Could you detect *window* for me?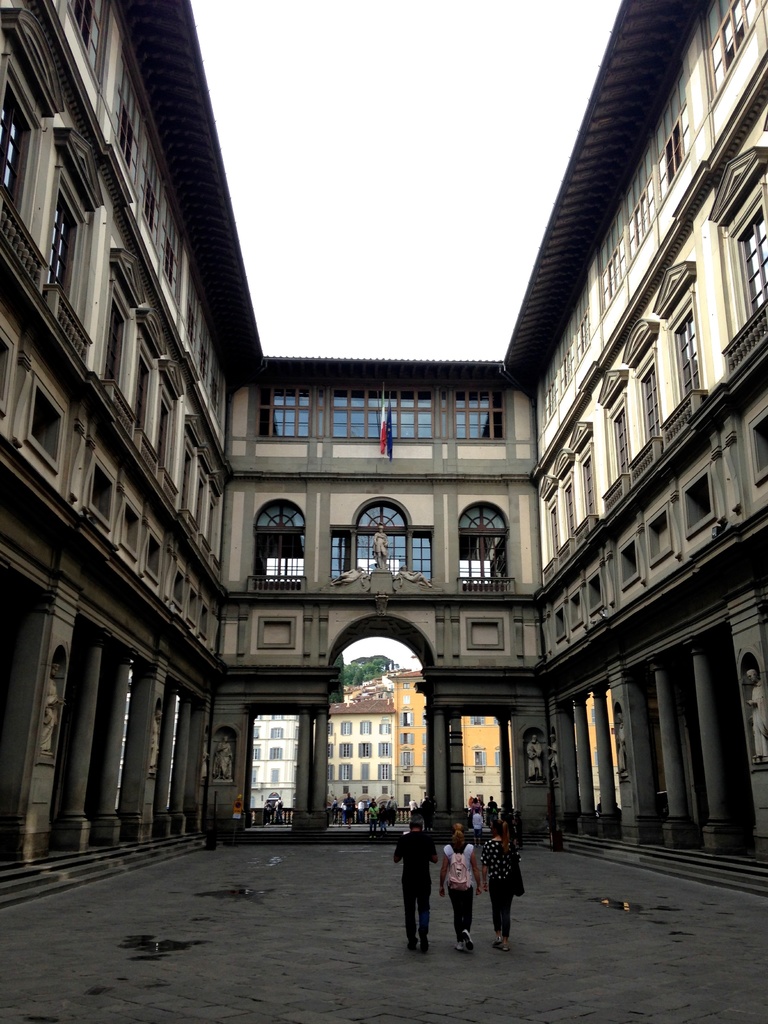
Detection result: (600, 371, 632, 509).
